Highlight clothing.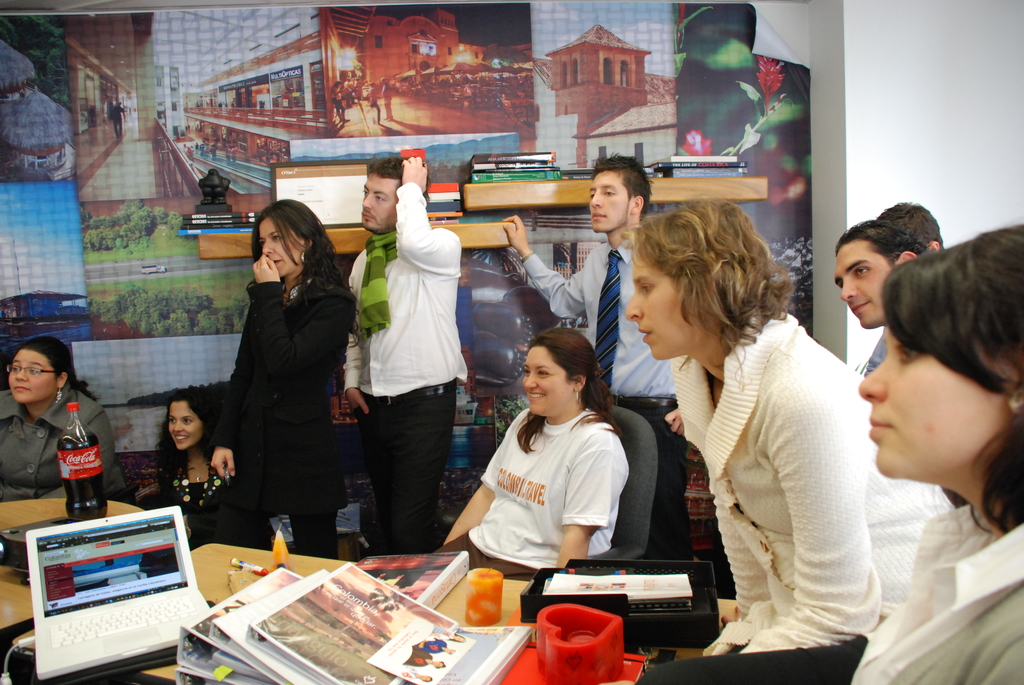
Highlighted region: 158/445/249/553.
